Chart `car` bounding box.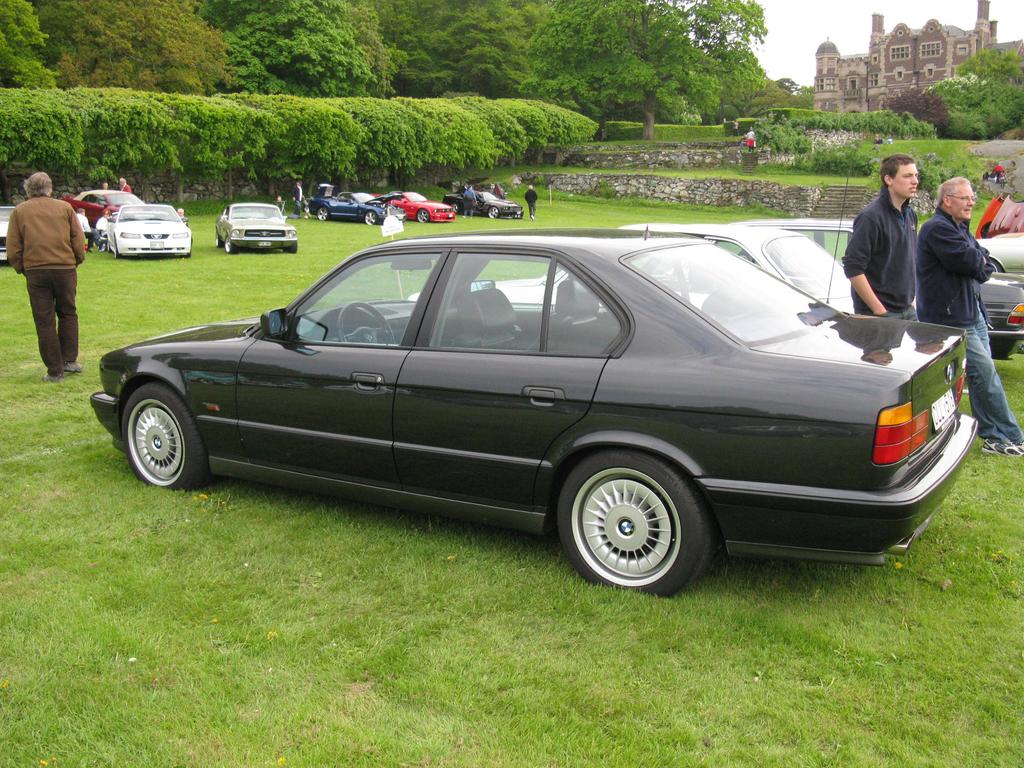
Charted: pyautogui.locateOnScreen(92, 204, 195, 256).
